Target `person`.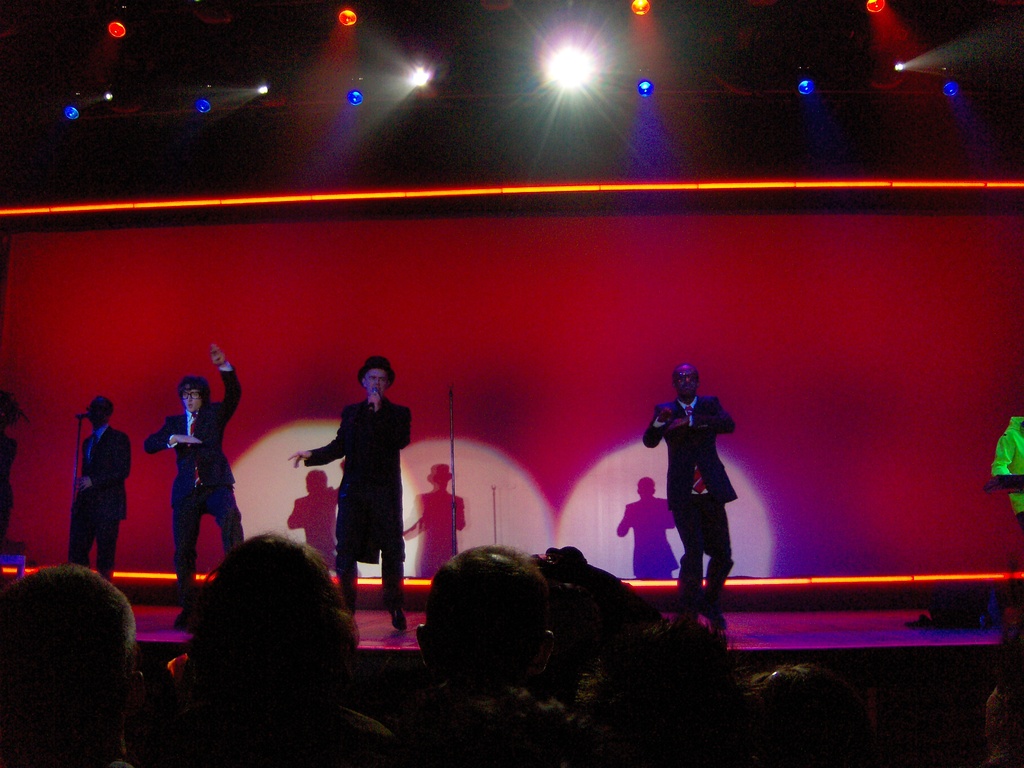
Target region: (x1=291, y1=355, x2=417, y2=636).
